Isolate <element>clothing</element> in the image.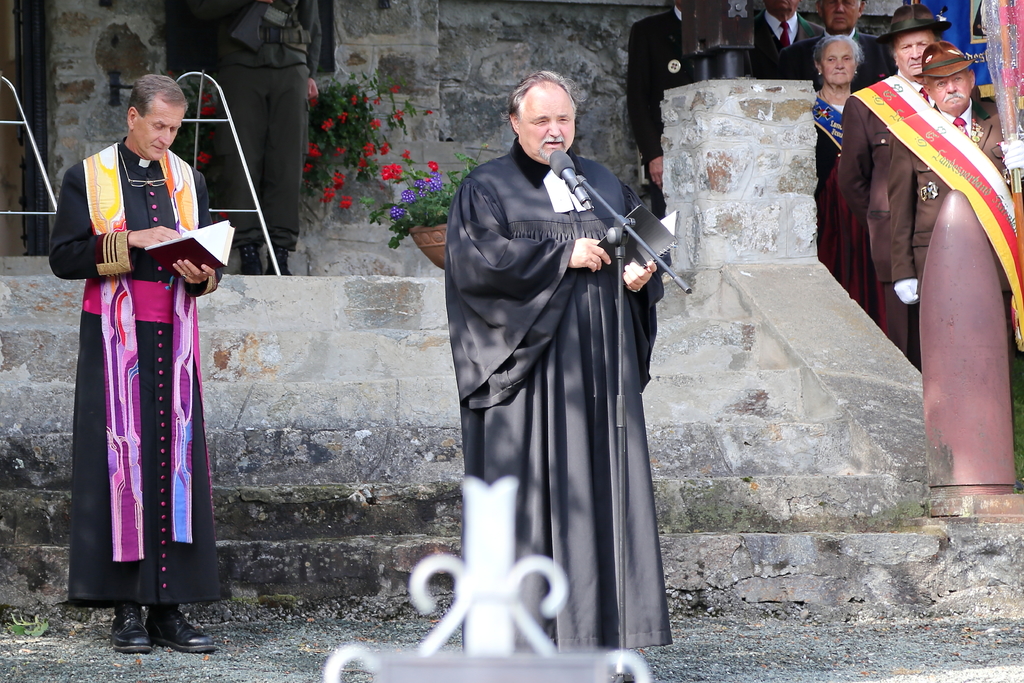
Isolated region: select_region(45, 136, 227, 610).
